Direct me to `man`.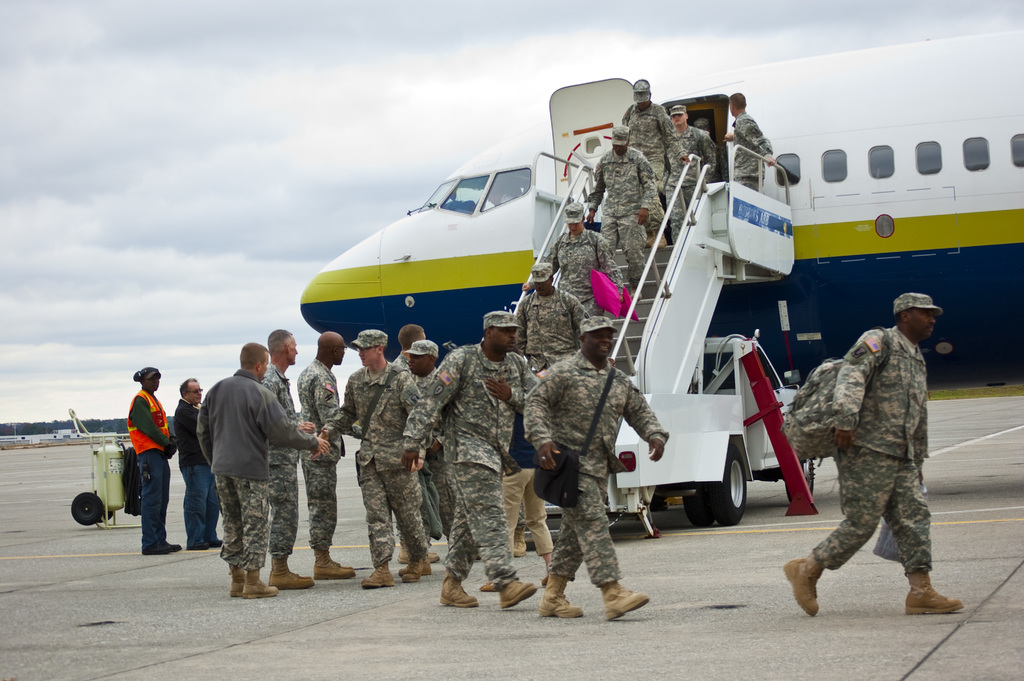
Direction: <region>775, 289, 973, 619</region>.
